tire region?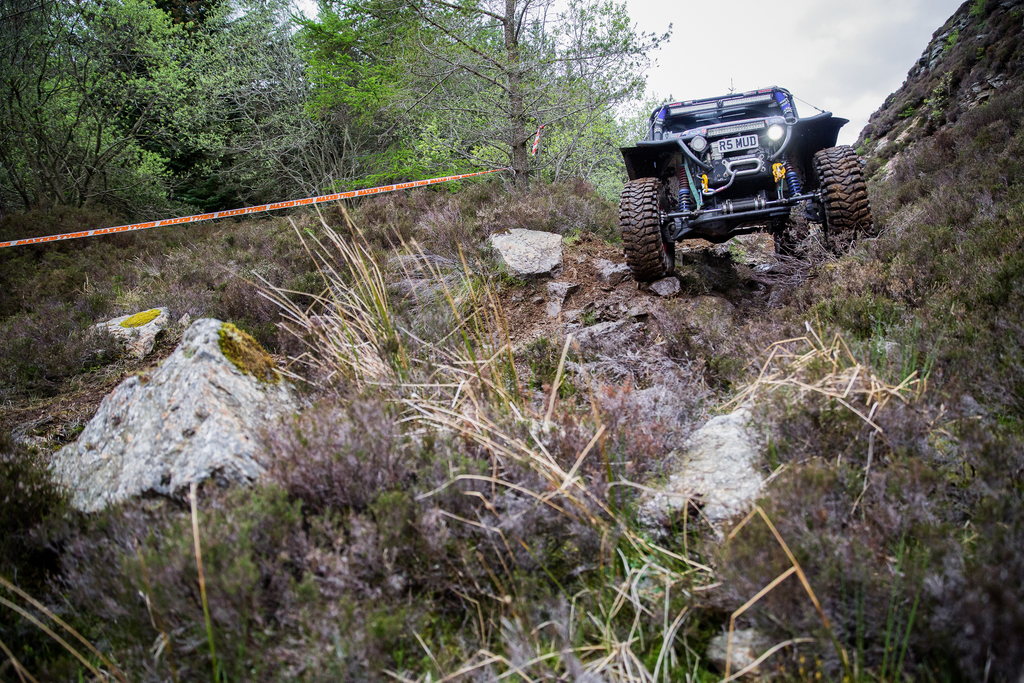
box=[618, 177, 680, 281]
